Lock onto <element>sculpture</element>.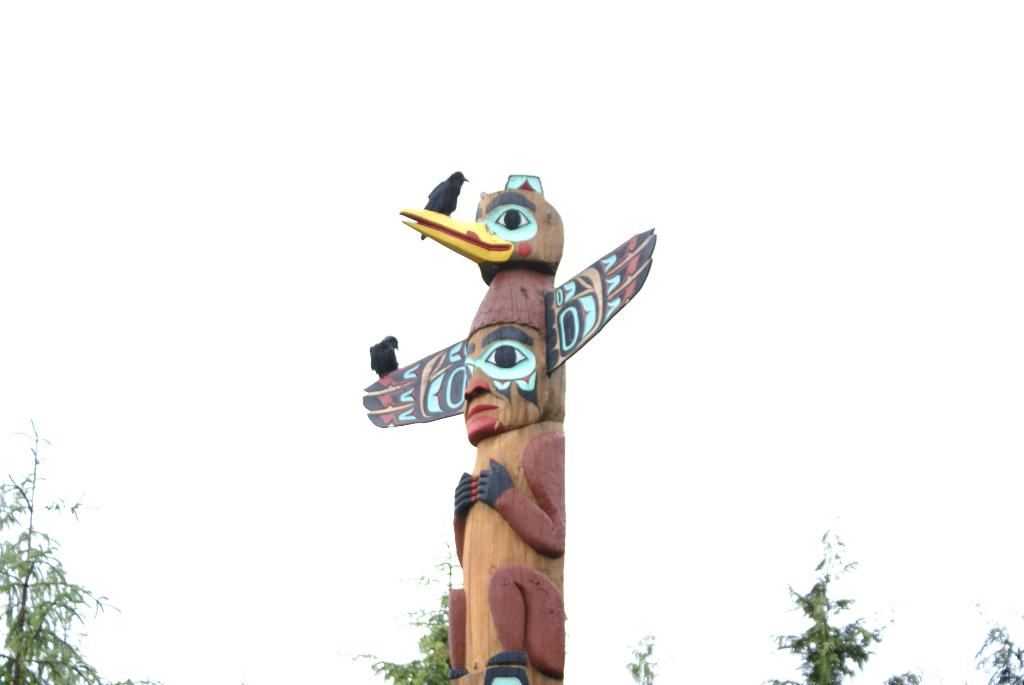
Locked: detection(348, 154, 667, 684).
